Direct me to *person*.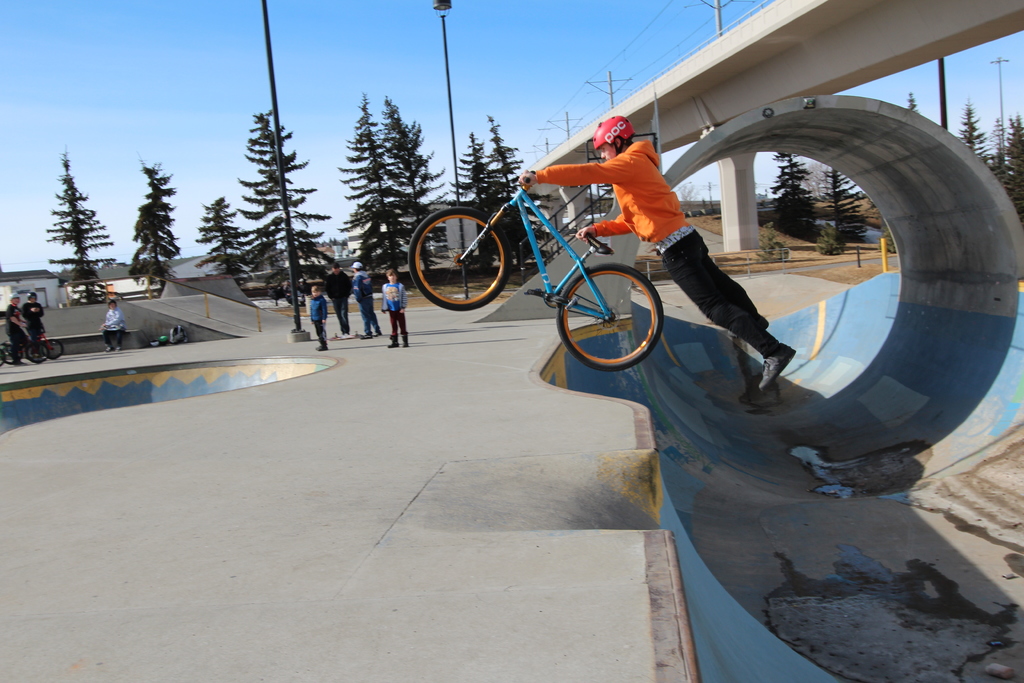
Direction: [351,260,381,338].
